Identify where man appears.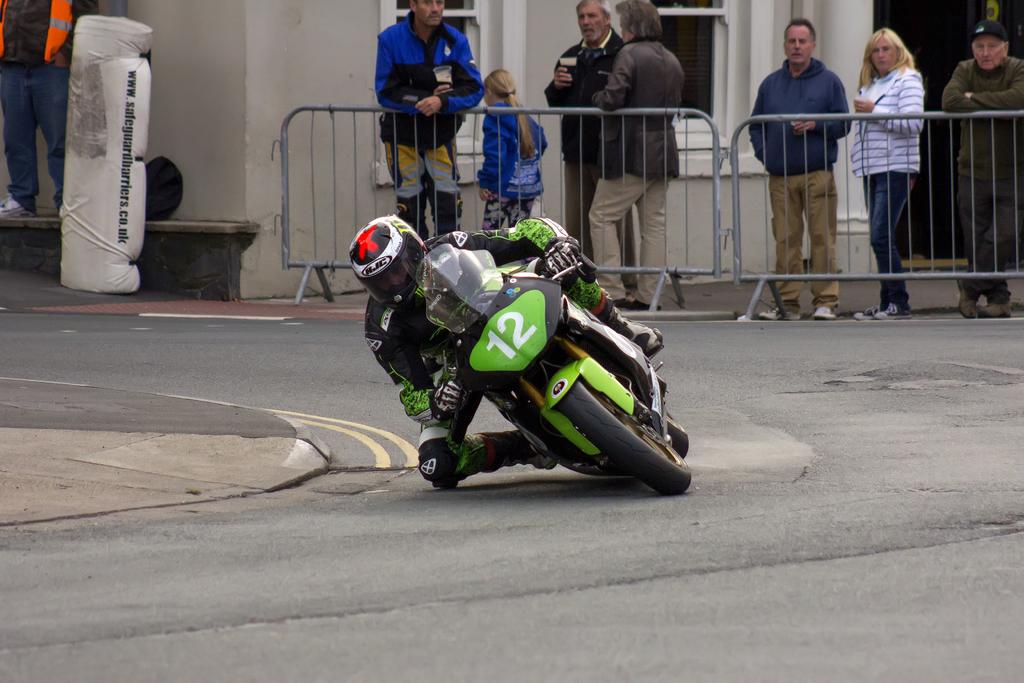
Appears at box(374, 0, 485, 242).
